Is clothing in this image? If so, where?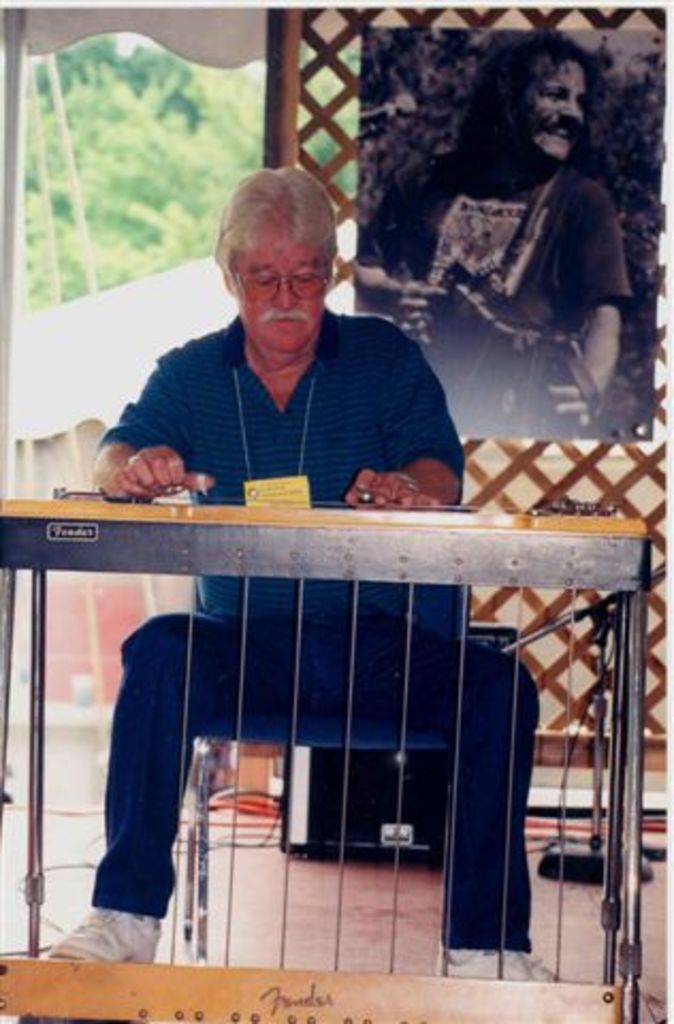
Yes, at (left=367, top=169, right=665, bottom=356).
